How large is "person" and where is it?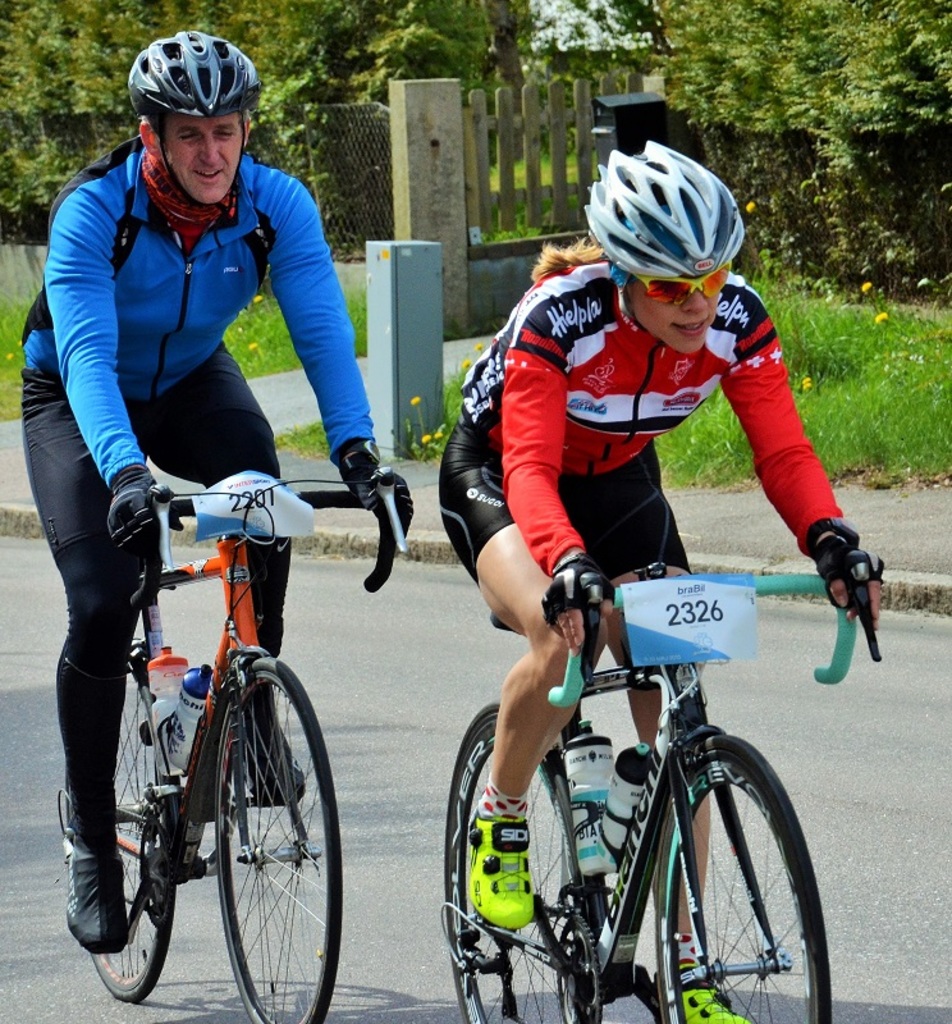
Bounding box: bbox(52, 74, 351, 902).
